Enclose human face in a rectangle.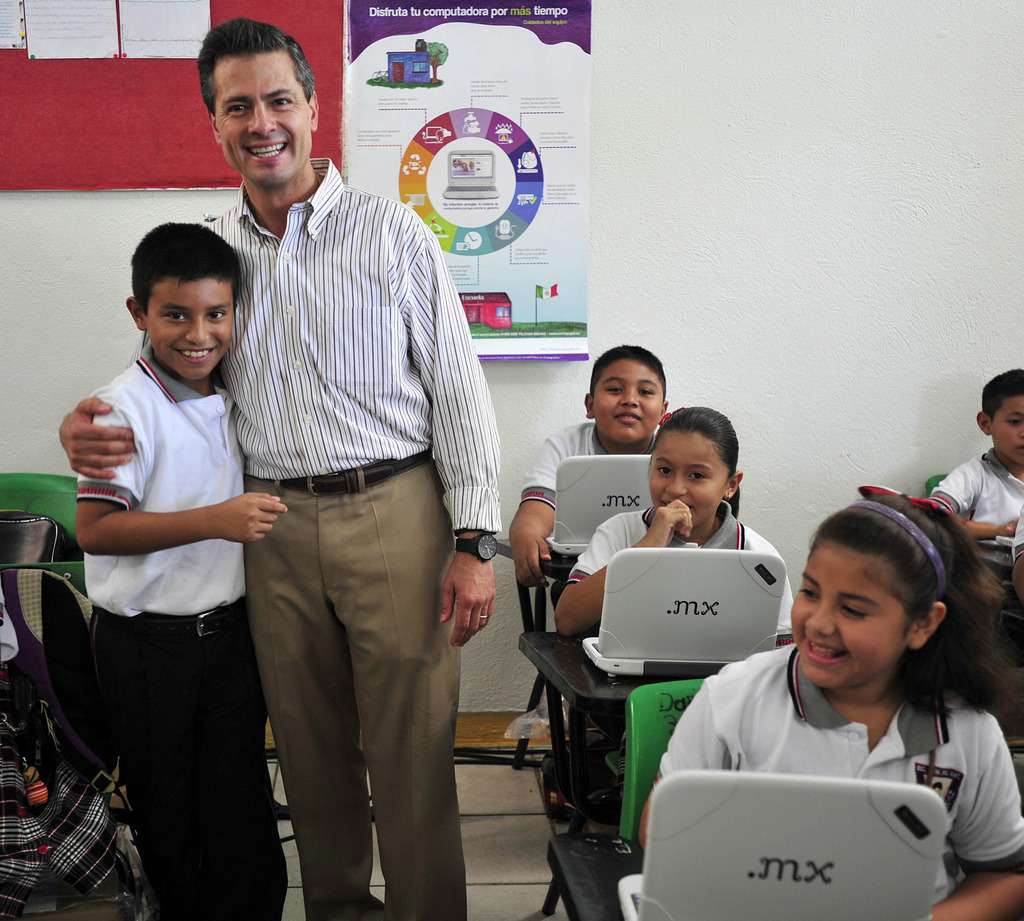
box(649, 424, 733, 530).
